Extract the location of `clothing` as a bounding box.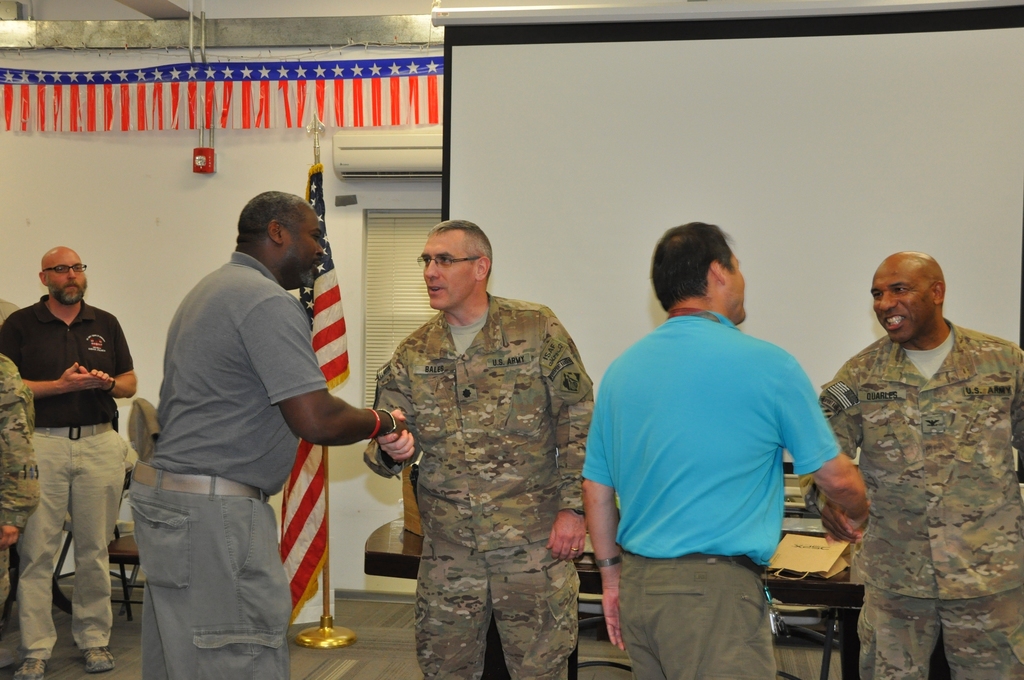
(x1=580, y1=309, x2=842, y2=679).
